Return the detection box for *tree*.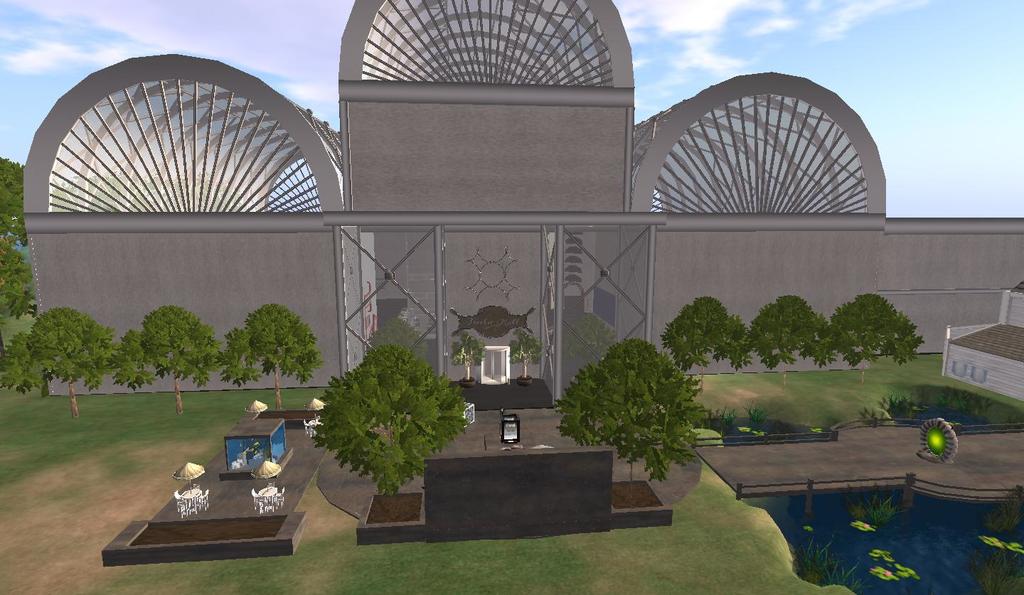
left=658, top=298, right=737, bottom=377.
